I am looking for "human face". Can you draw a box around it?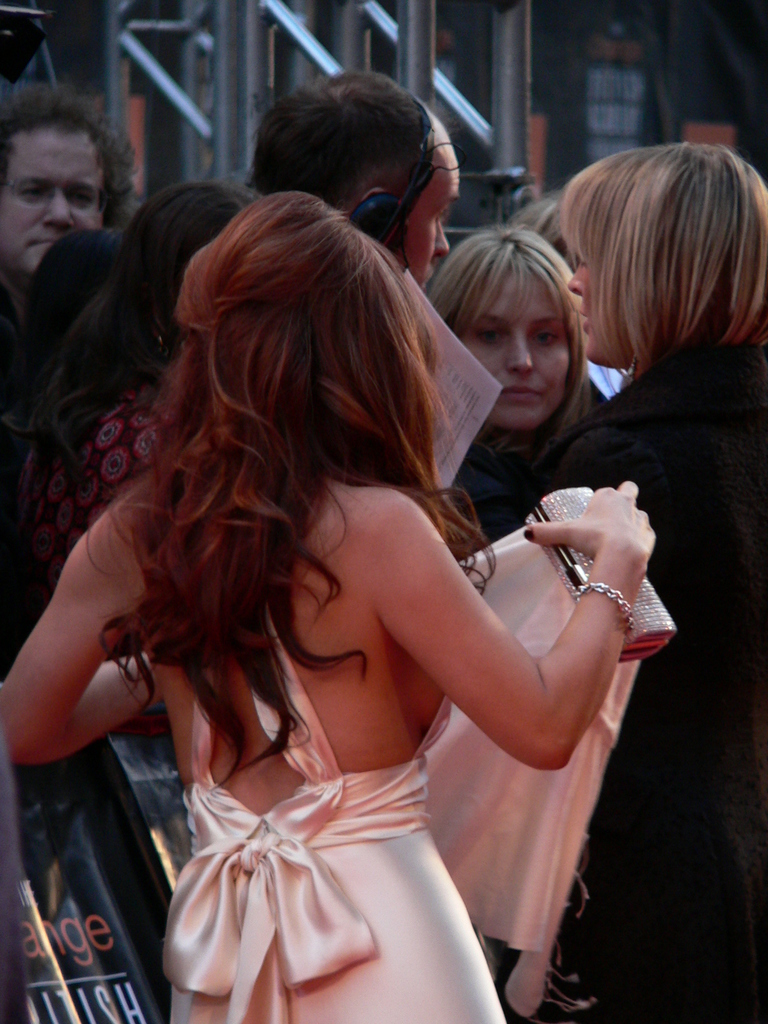
Sure, the bounding box is 0/125/100/273.
